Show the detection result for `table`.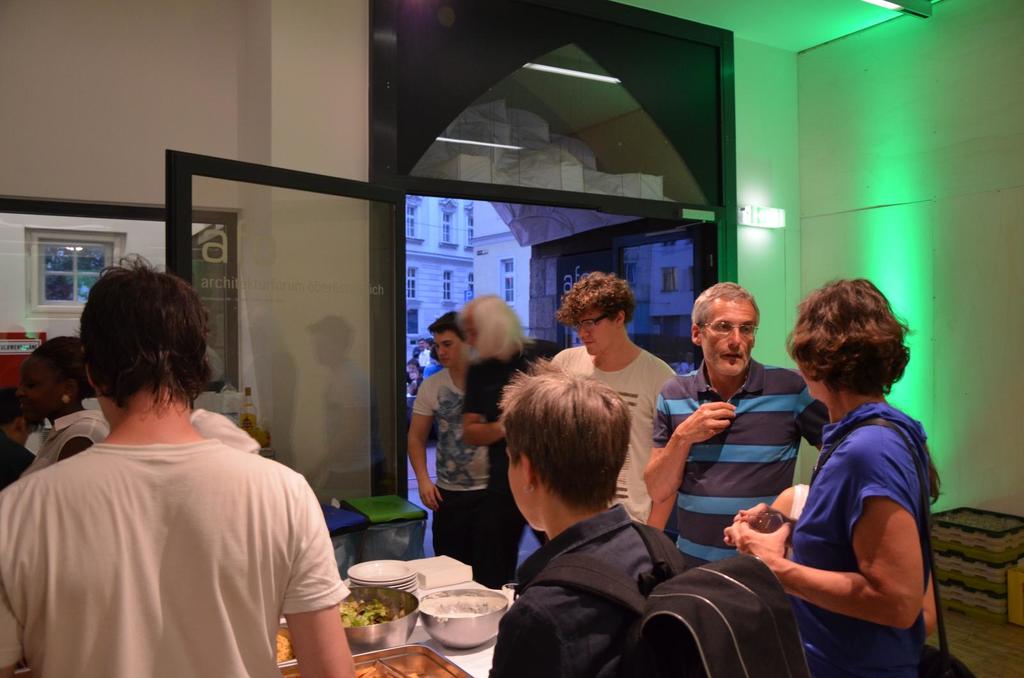
(x1=279, y1=554, x2=522, y2=677).
